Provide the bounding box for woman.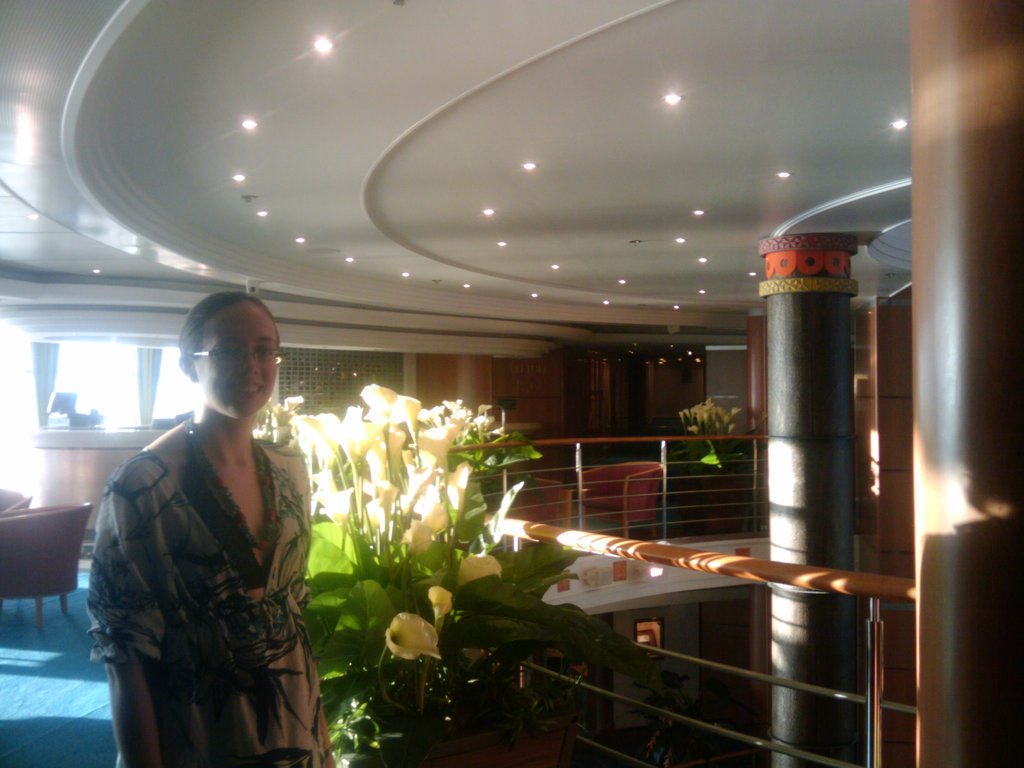
left=78, top=276, right=342, bottom=763.
